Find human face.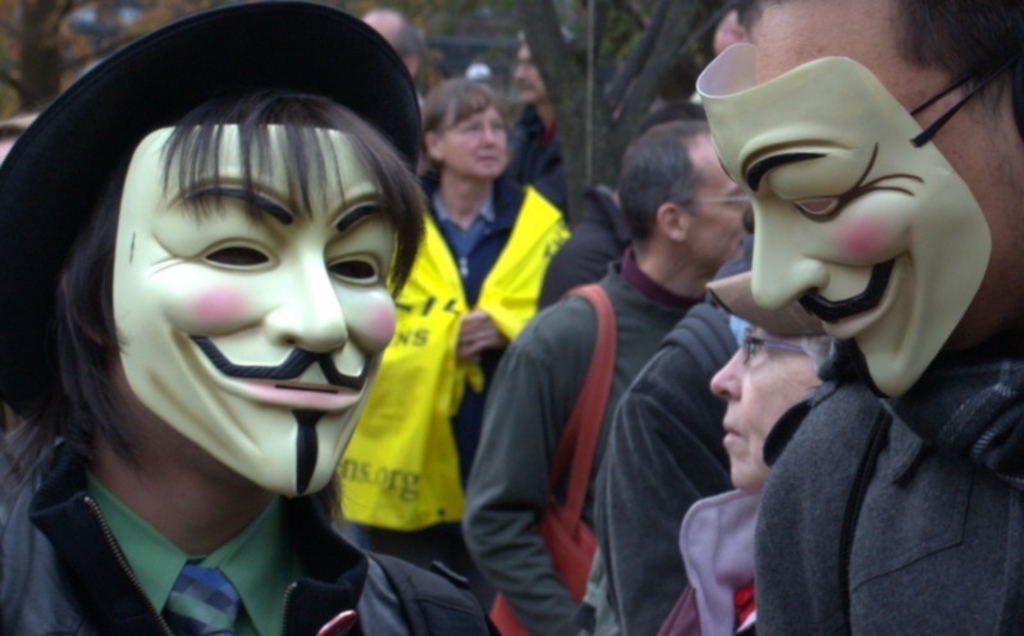
x1=685 y1=133 x2=748 y2=265.
